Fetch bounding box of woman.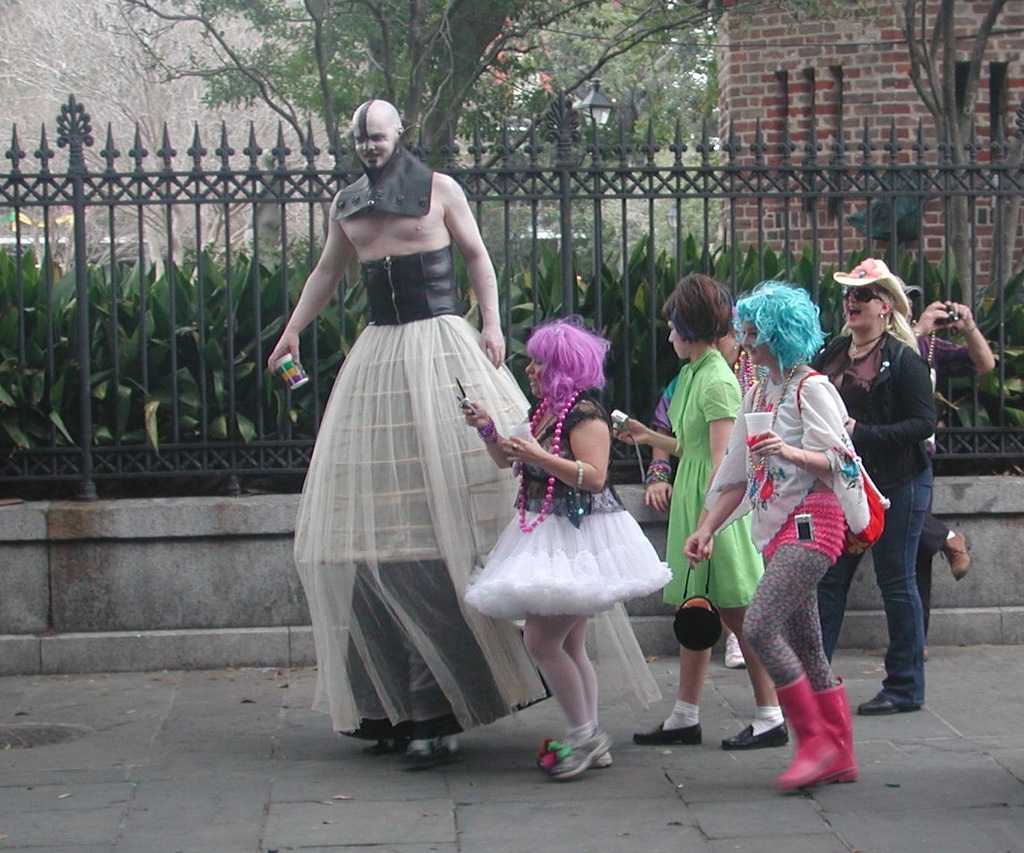
Bbox: (left=601, top=273, right=796, bottom=753).
